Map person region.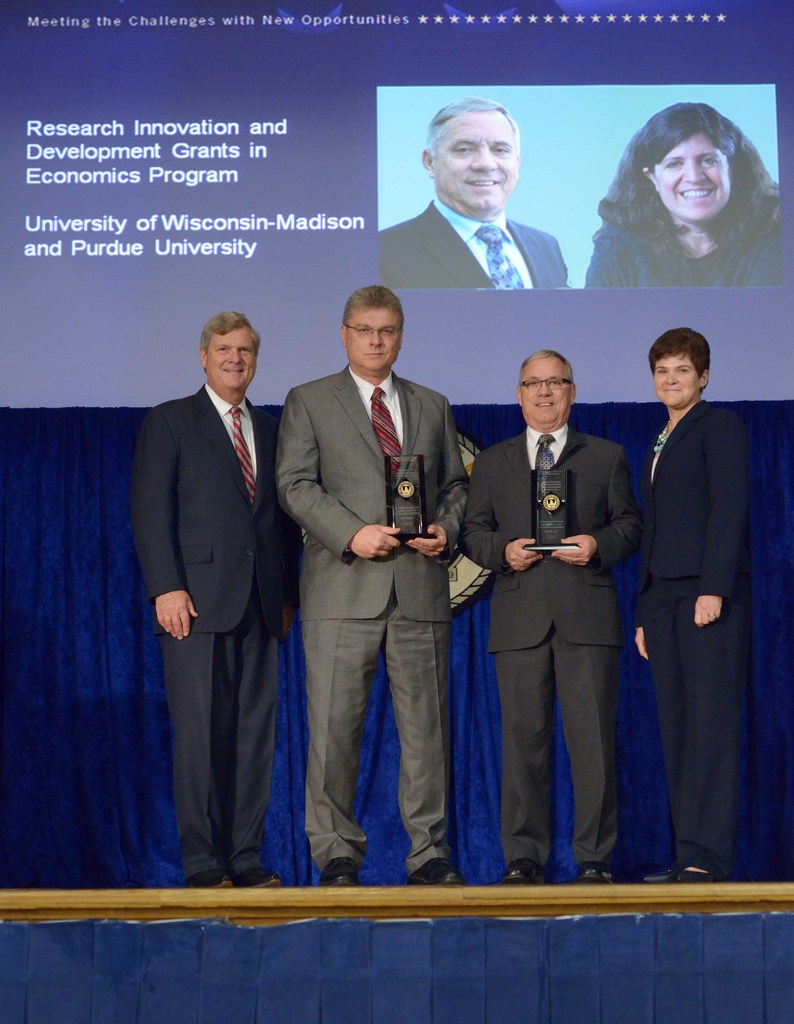
Mapped to (586,99,782,287).
